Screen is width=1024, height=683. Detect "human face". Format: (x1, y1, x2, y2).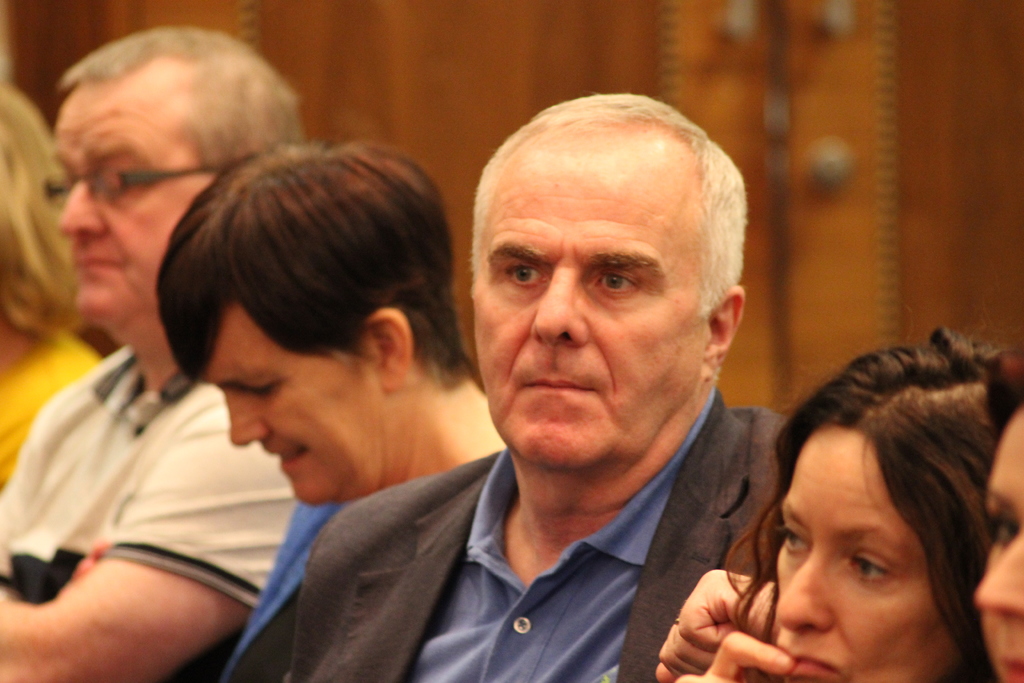
(764, 419, 961, 682).
